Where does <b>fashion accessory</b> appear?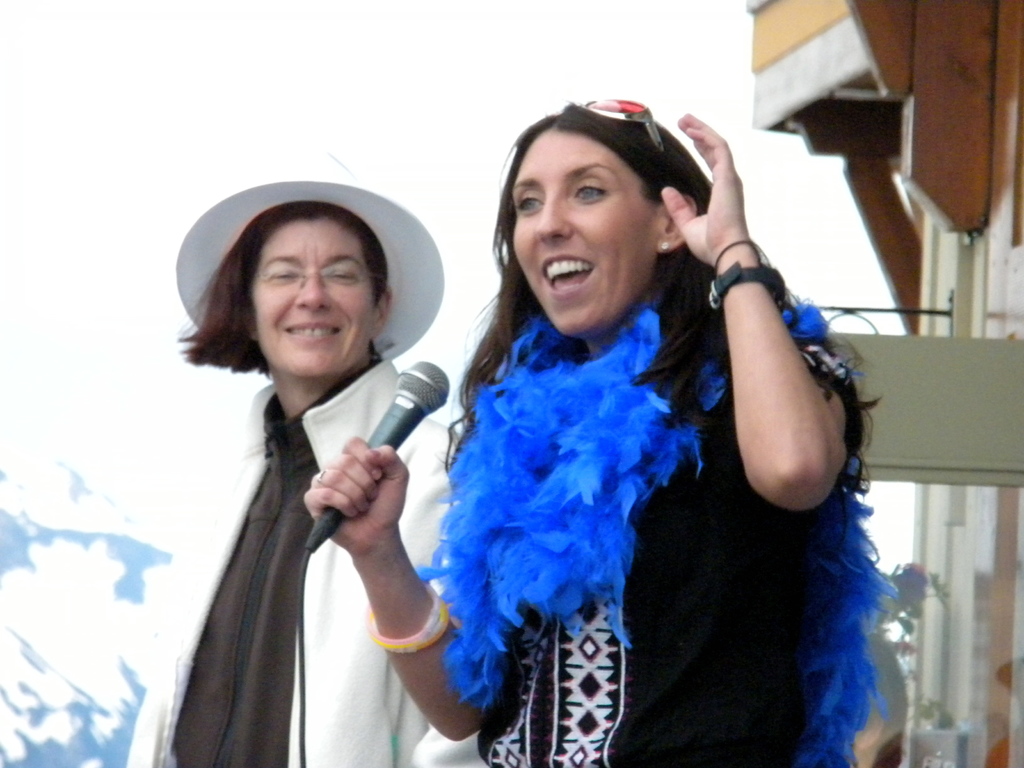
Appears at crop(173, 157, 445, 361).
